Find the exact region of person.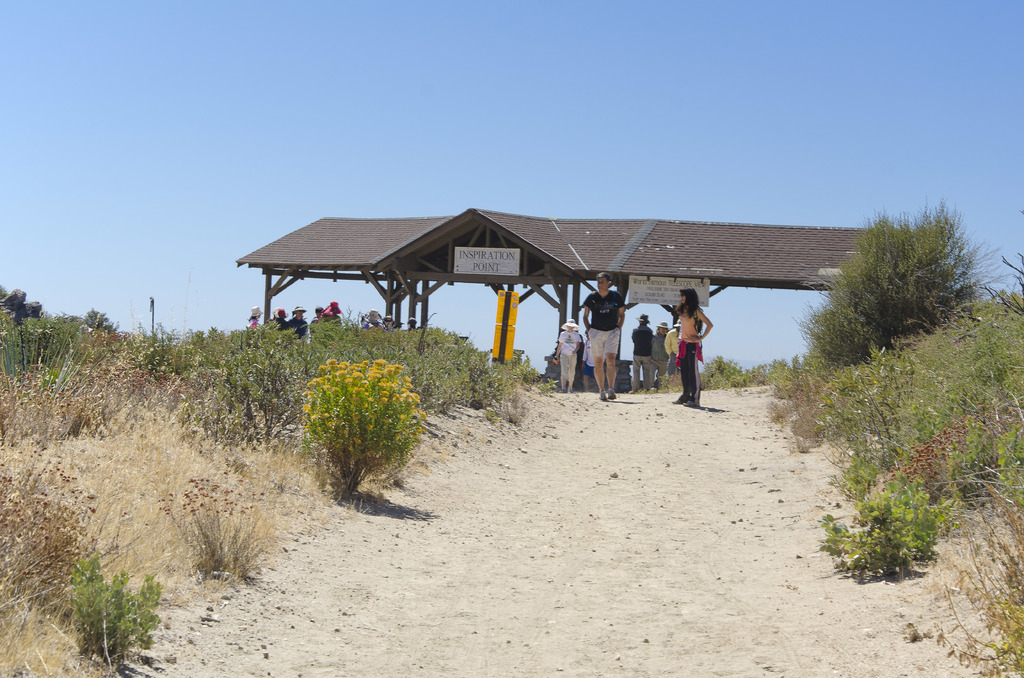
Exact region: x1=668 y1=283 x2=712 y2=405.
